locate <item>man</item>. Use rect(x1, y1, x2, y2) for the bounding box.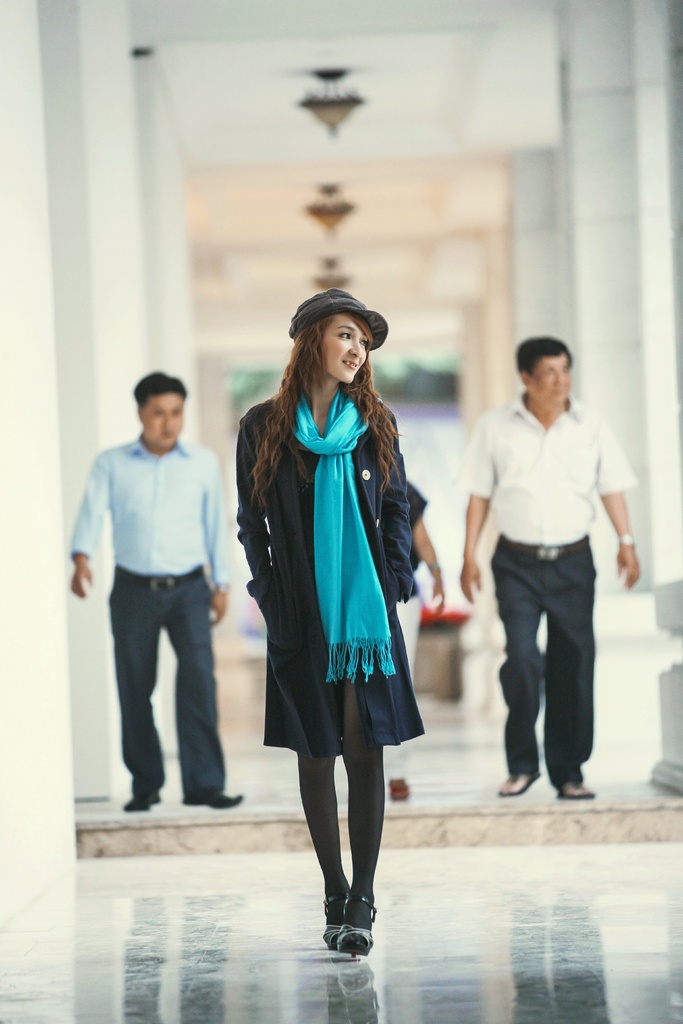
rect(447, 333, 641, 800).
